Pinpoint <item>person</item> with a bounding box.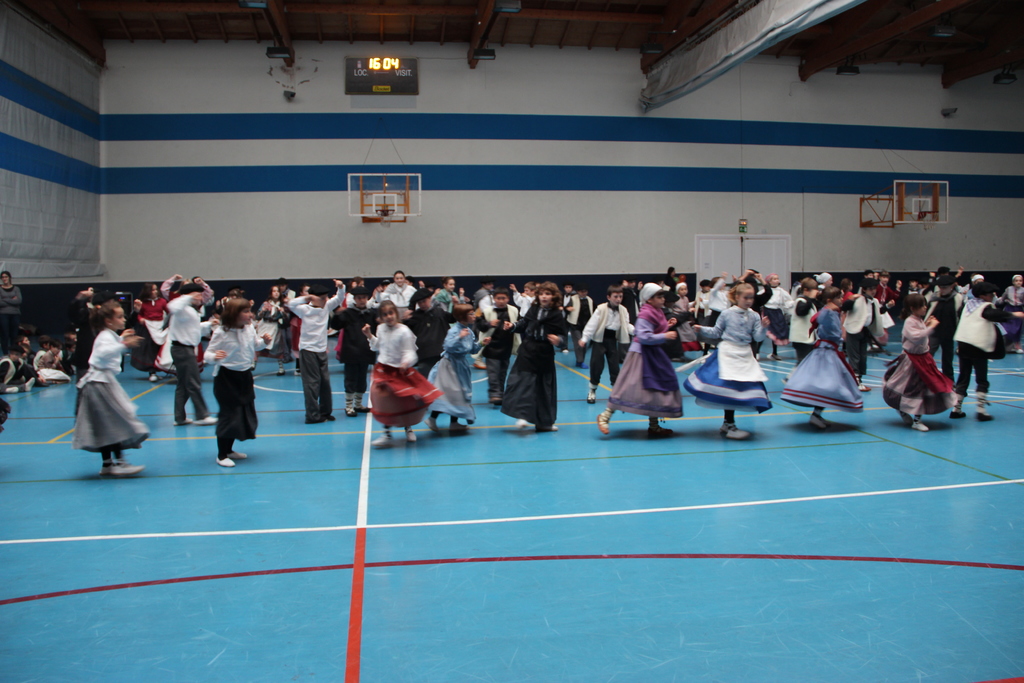
bbox=(70, 304, 154, 482).
